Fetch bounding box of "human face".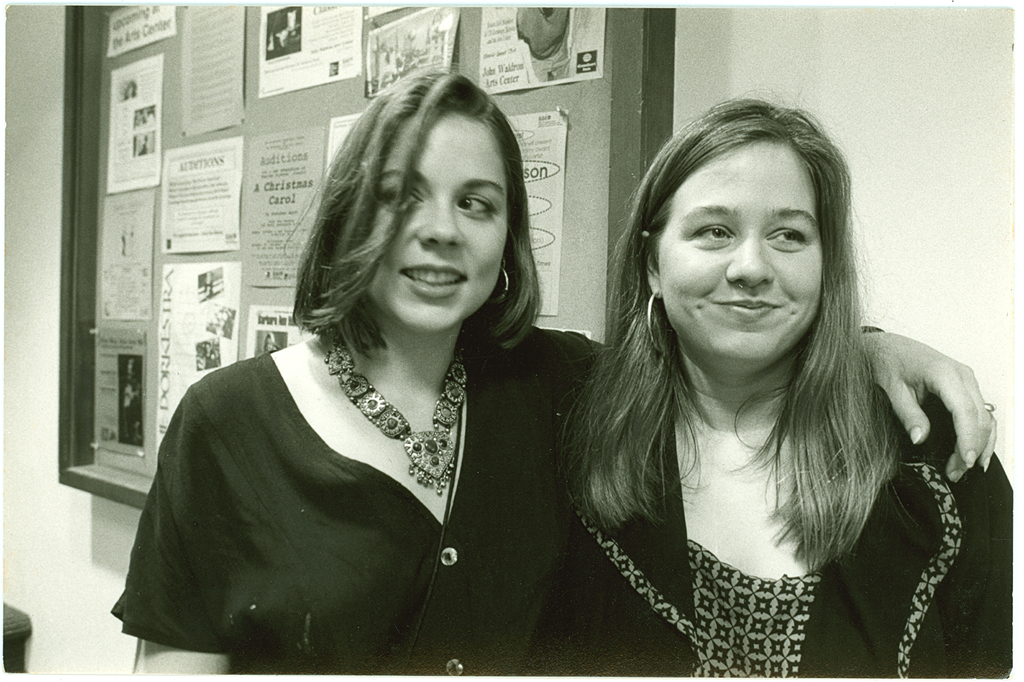
Bbox: 656 136 824 375.
